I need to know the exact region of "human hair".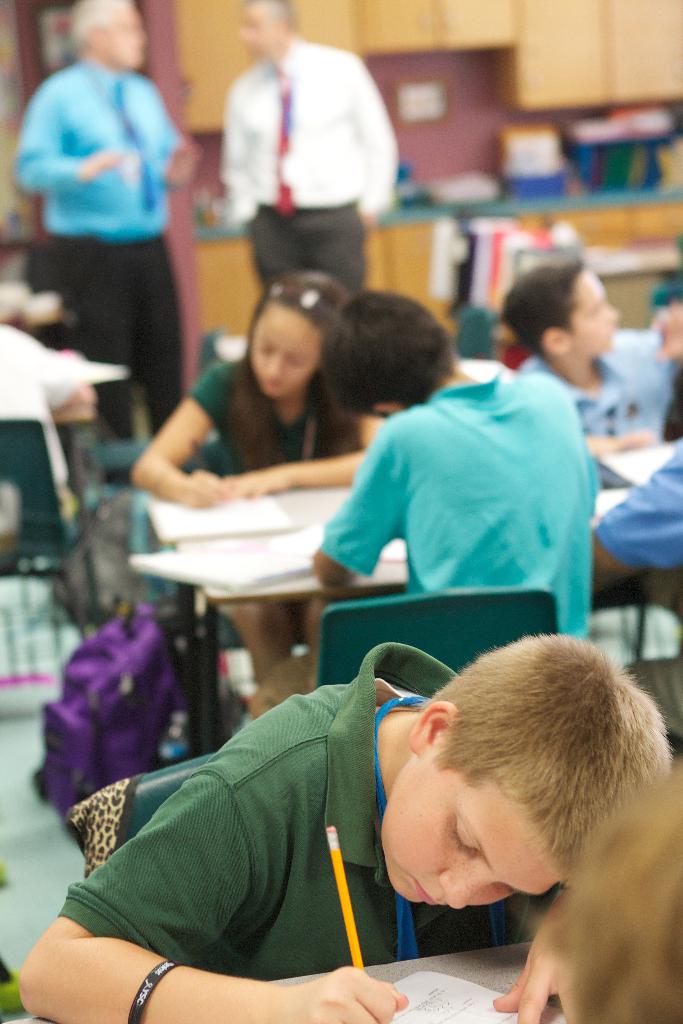
Region: [x1=550, y1=765, x2=682, y2=1023].
